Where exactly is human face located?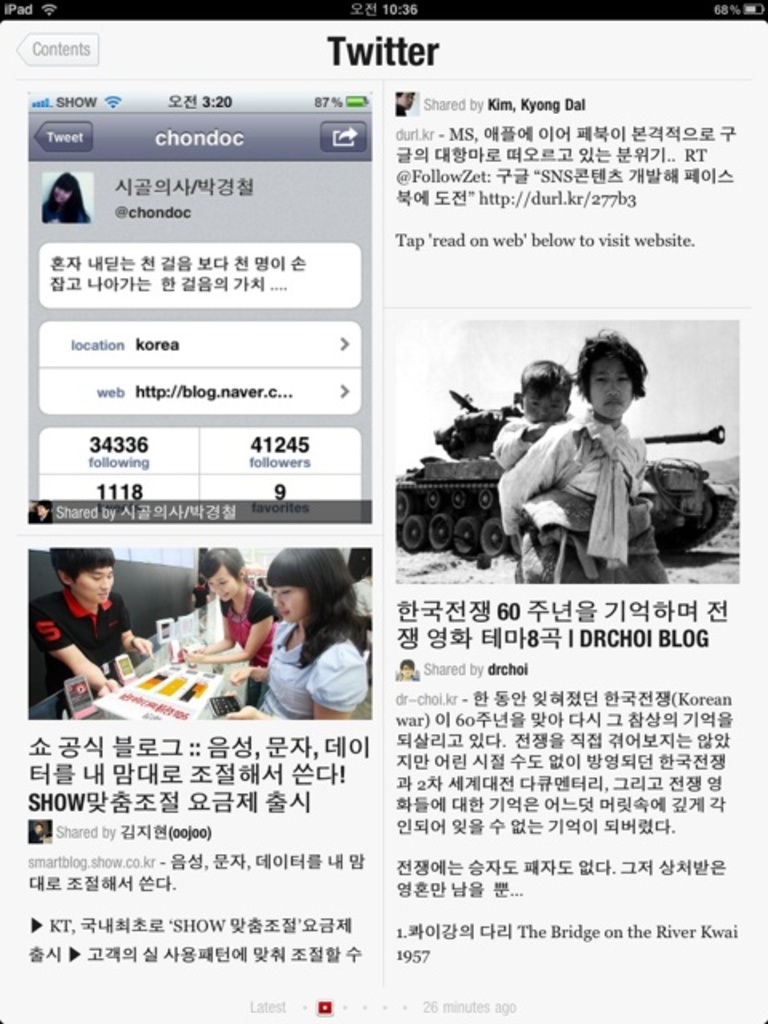
Its bounding box is rect(266, 584, 307, 624).
